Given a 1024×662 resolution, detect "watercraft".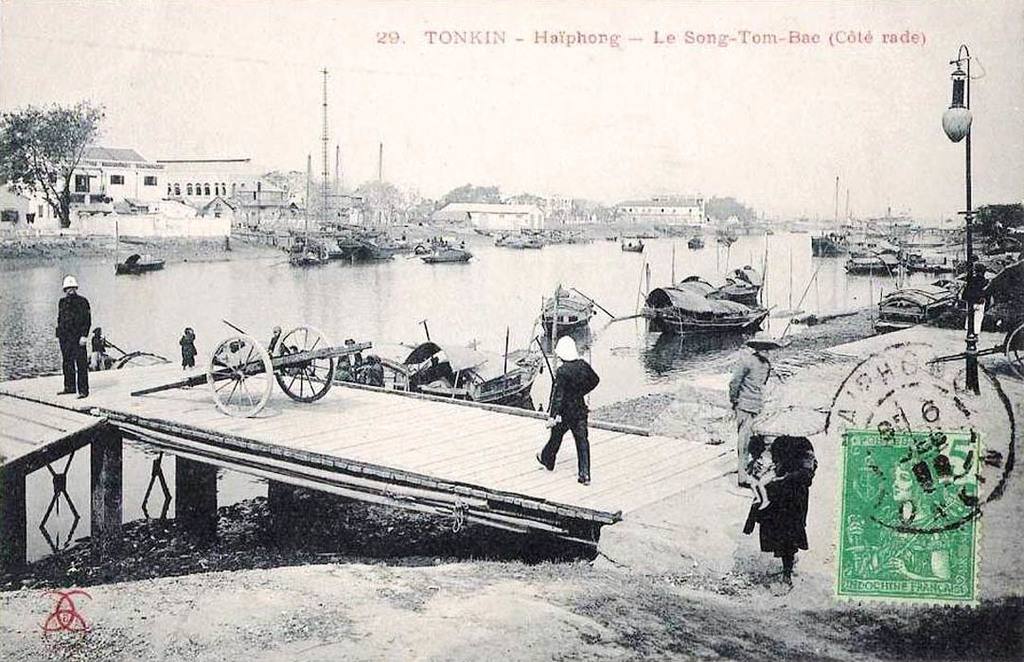
621/245/644/249.
